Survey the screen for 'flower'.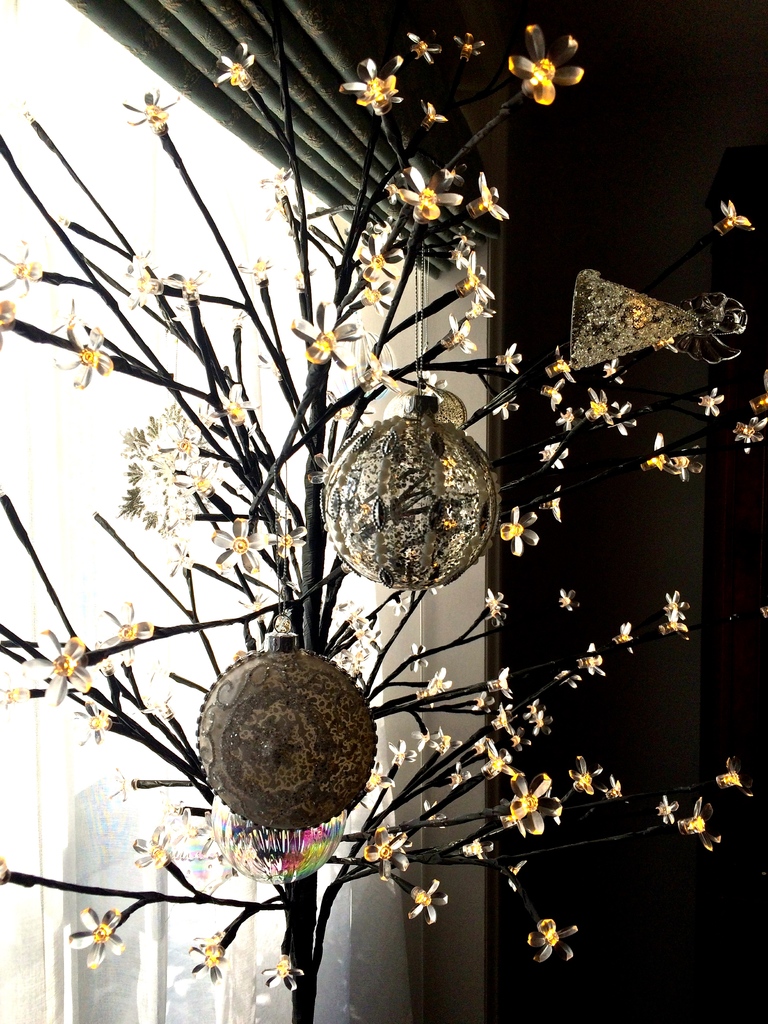
Survey found: 590:386:612:421.
